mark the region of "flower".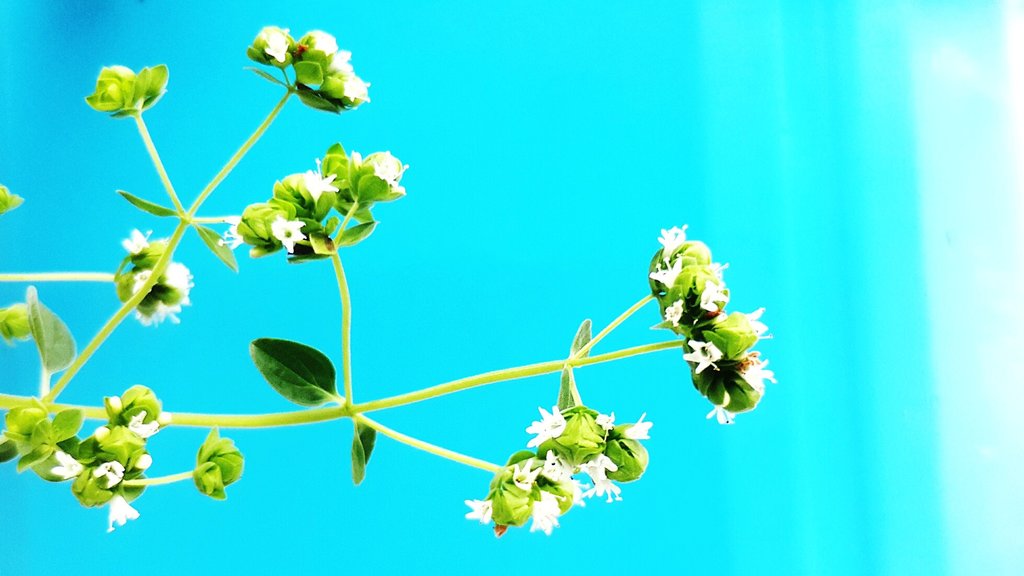
Region: 92:423:113:444.
